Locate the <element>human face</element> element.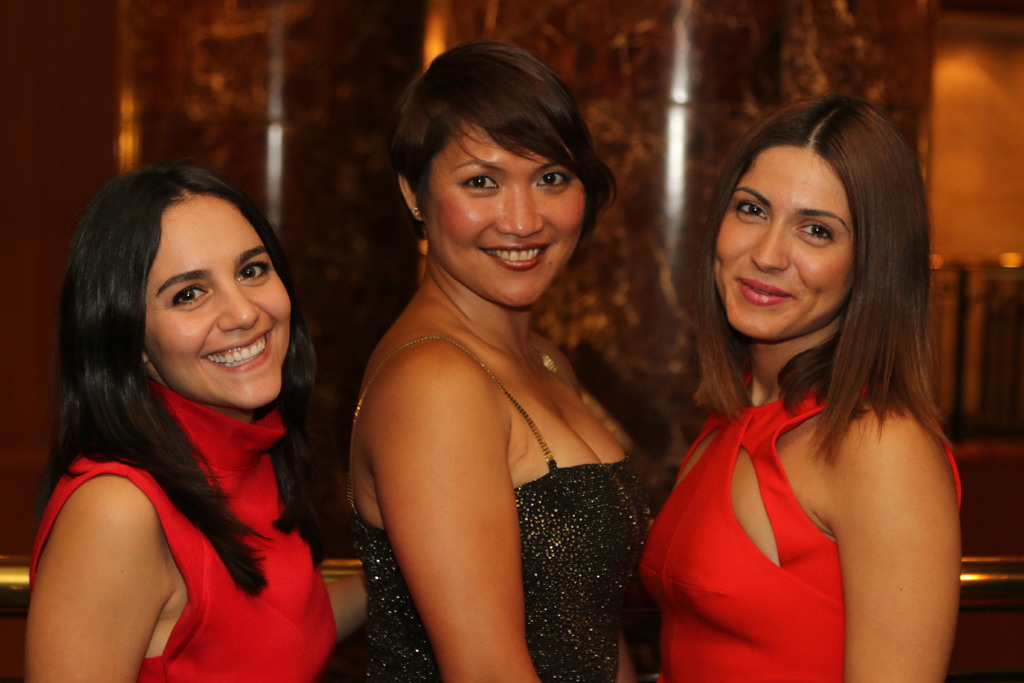
Element bbox: detection(147, 196, 294, 411).
